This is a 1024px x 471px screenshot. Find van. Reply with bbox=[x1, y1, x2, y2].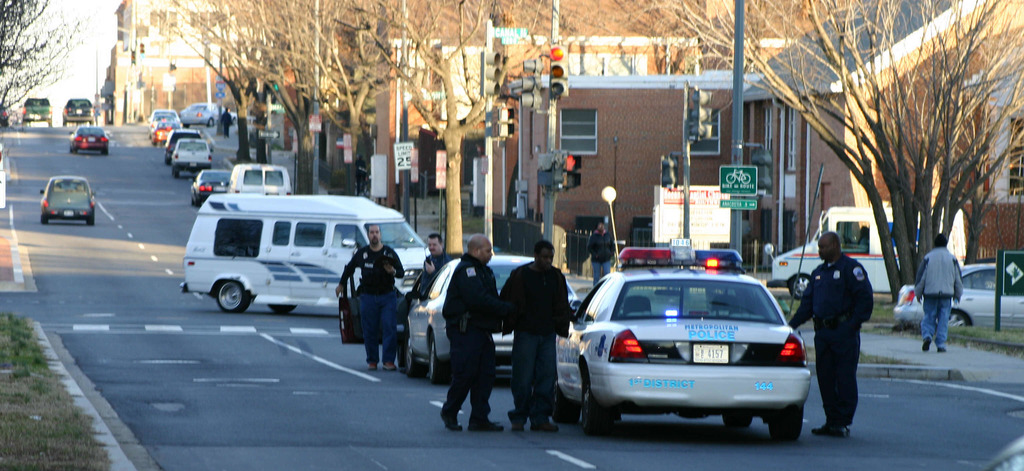
bbox=[227, 161, 294, 195].
